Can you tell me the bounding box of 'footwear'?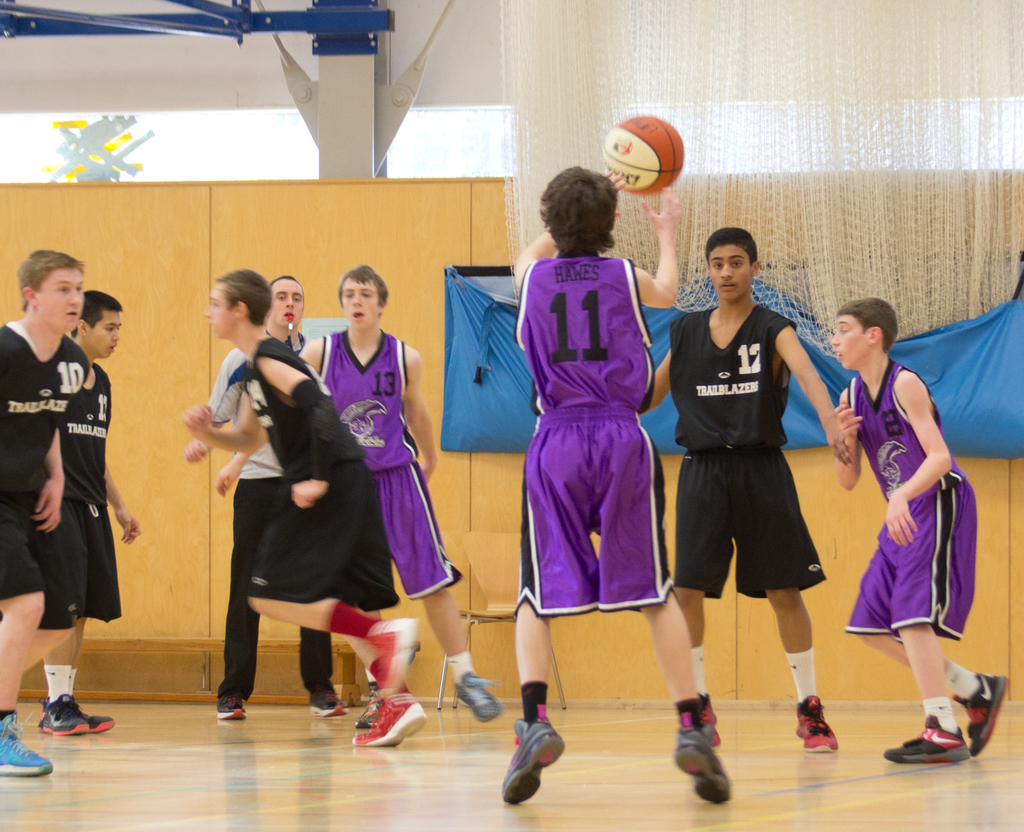
x1=35, y1=700, x2=79, y2=735.
